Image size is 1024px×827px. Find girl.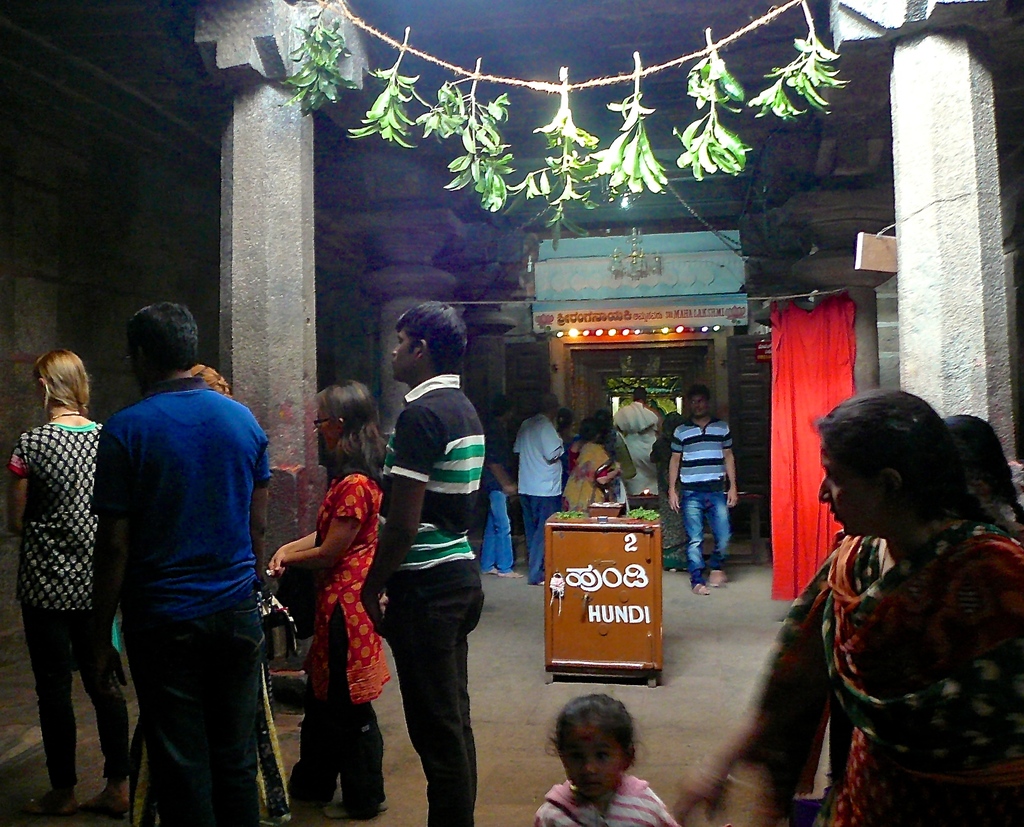
x1=264, y1=374, x2=399, y2=823.
